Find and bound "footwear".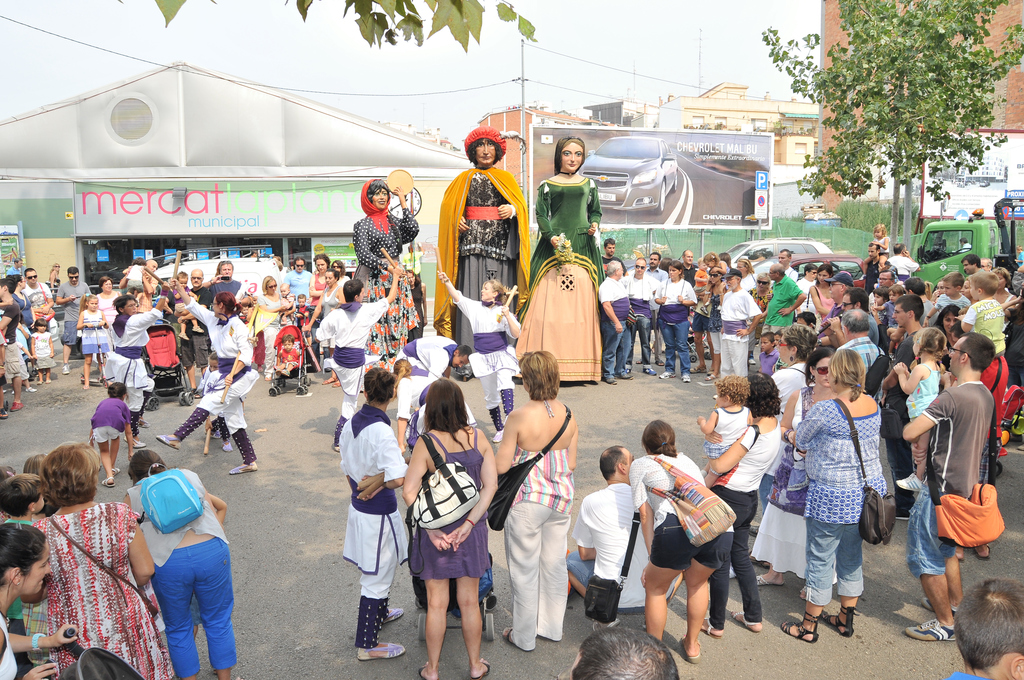
Bound: <bbox>136, 416, 152, 430</bbox>.
